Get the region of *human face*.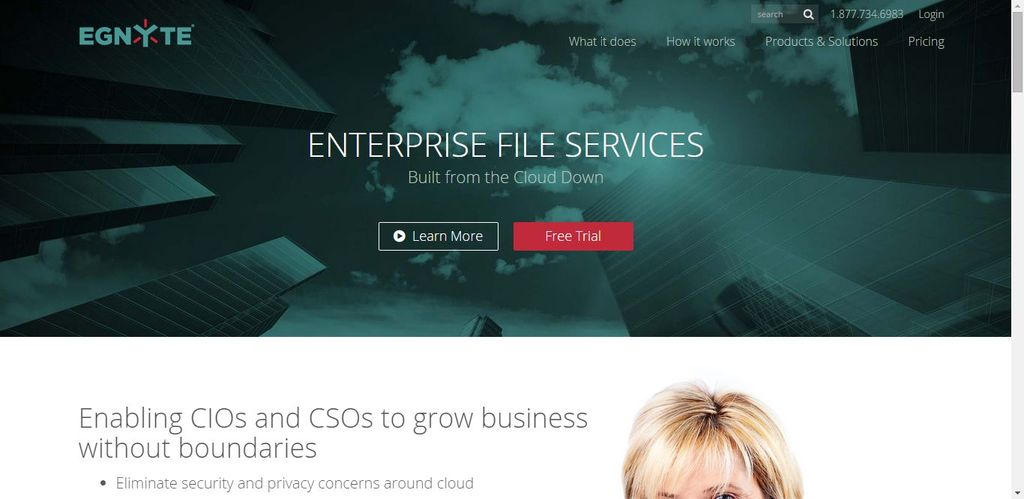
<bbox>646, 442, 759, 498</bbox>.
